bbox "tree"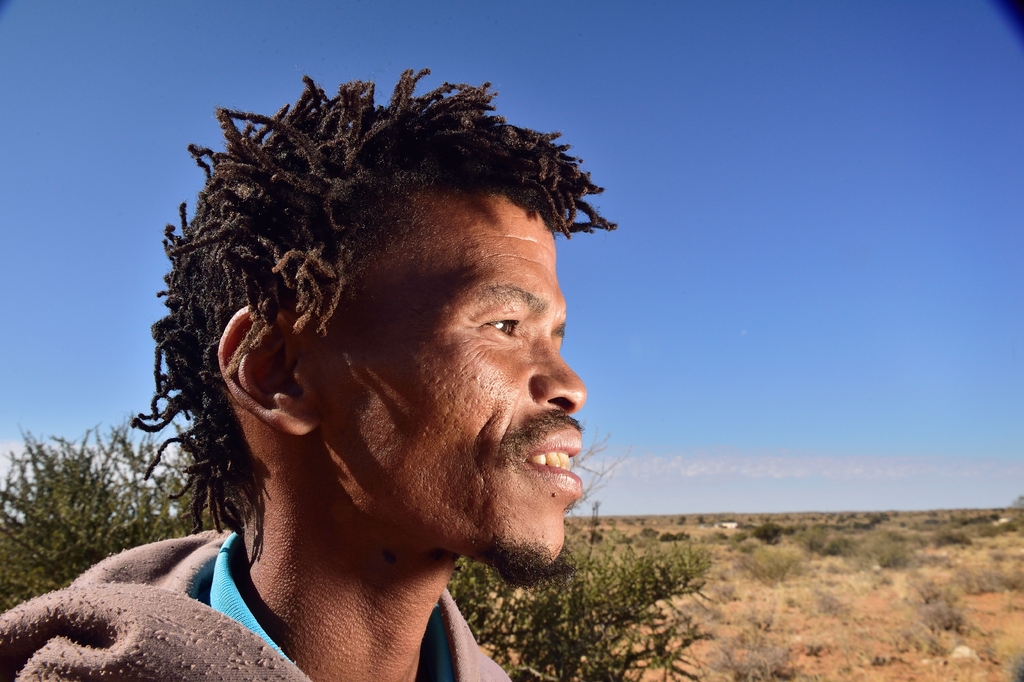
bbox=[461, 498, 715, 678]
